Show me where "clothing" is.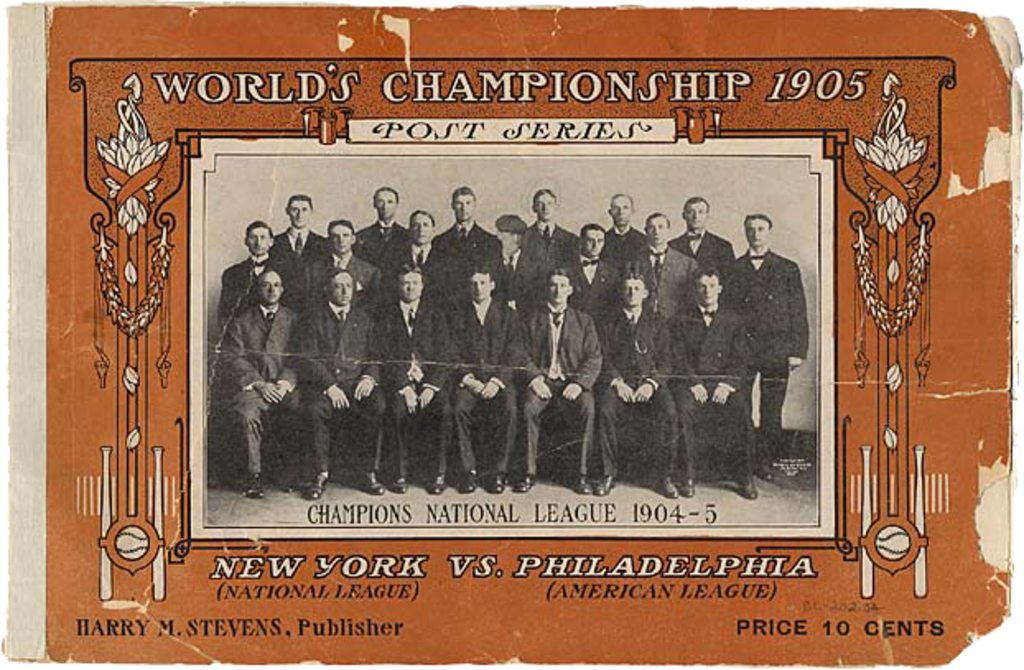
"clothing" is at (550,254,624,334).
